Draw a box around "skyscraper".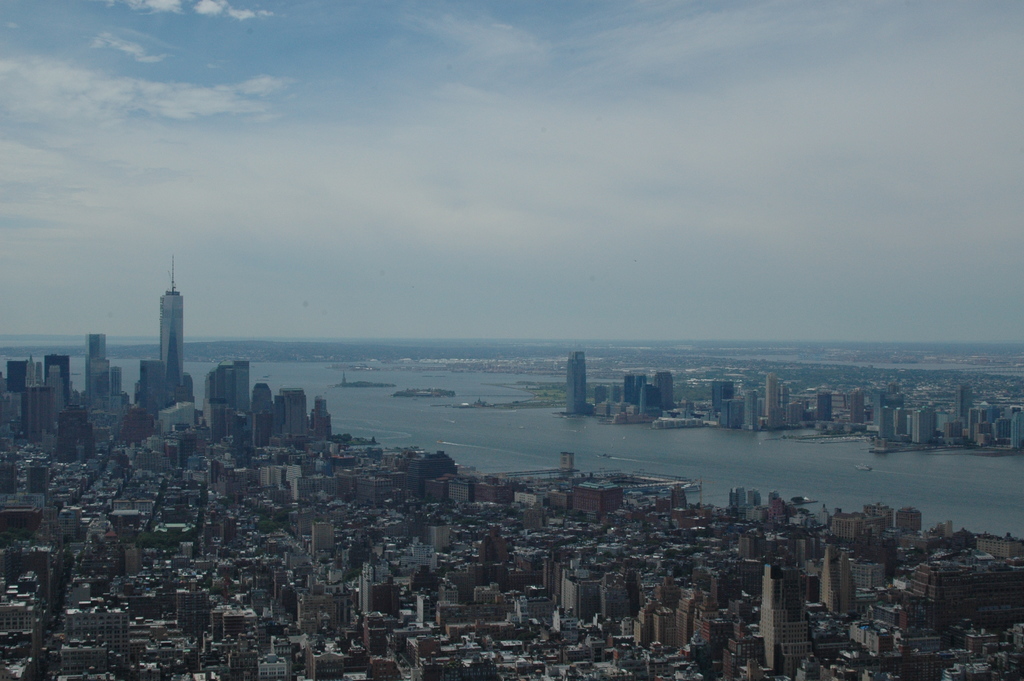
x1=570, y1=350, x2=588, y2=413.
